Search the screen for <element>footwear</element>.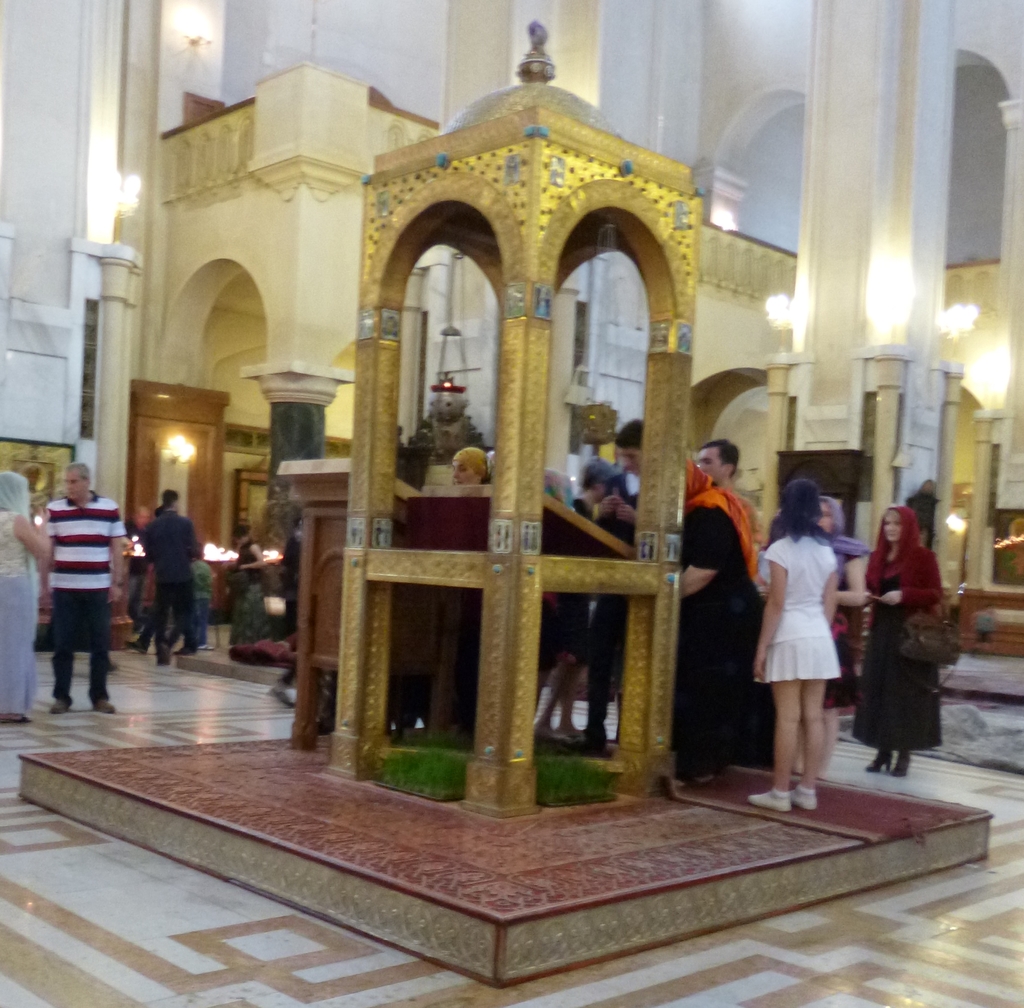
Found at Rect(51, 697, 68, 713).
